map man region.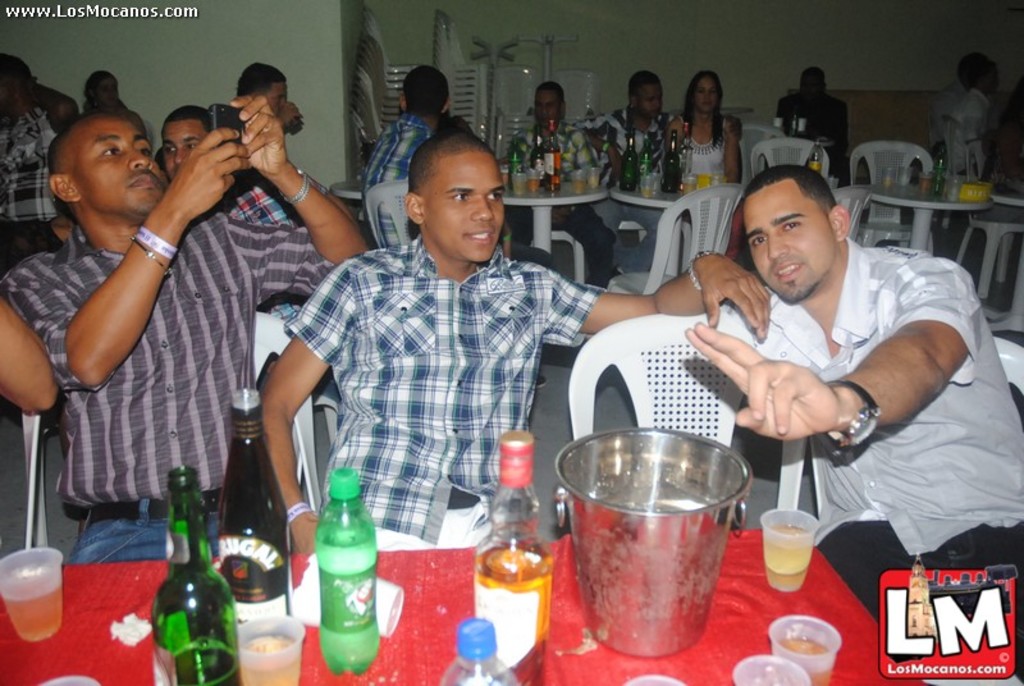
Mapped to left=159, top=106, right=301, bottom=317.
